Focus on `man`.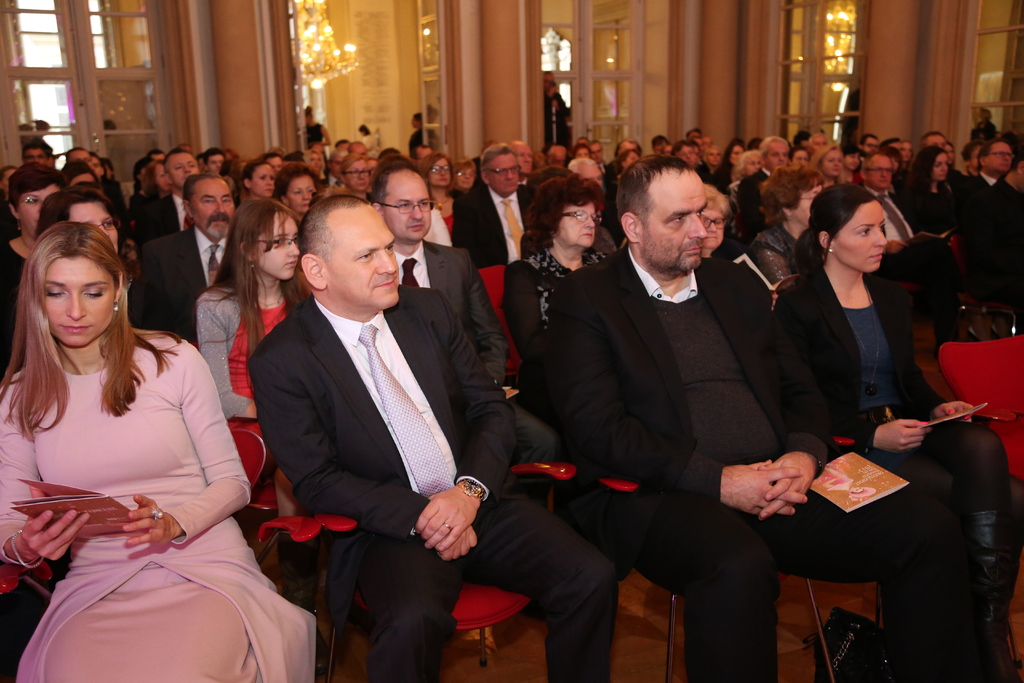
Focused at bbox=[543, 74, 574, 144].
